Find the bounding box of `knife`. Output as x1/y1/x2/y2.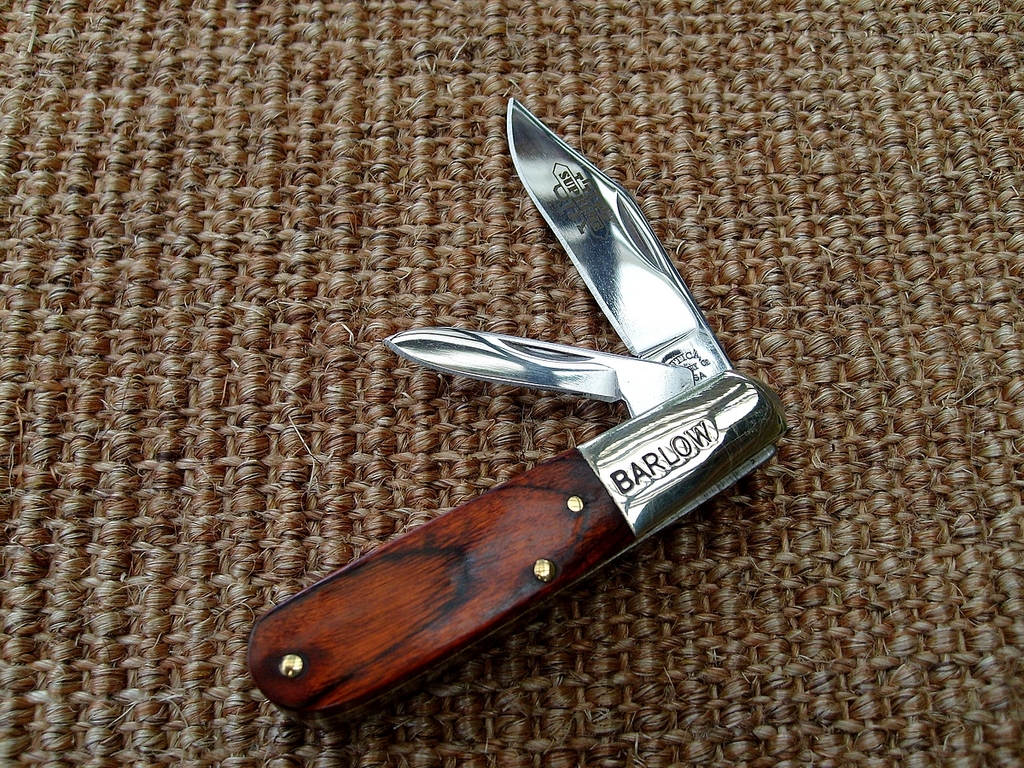
236/90/795/727.
